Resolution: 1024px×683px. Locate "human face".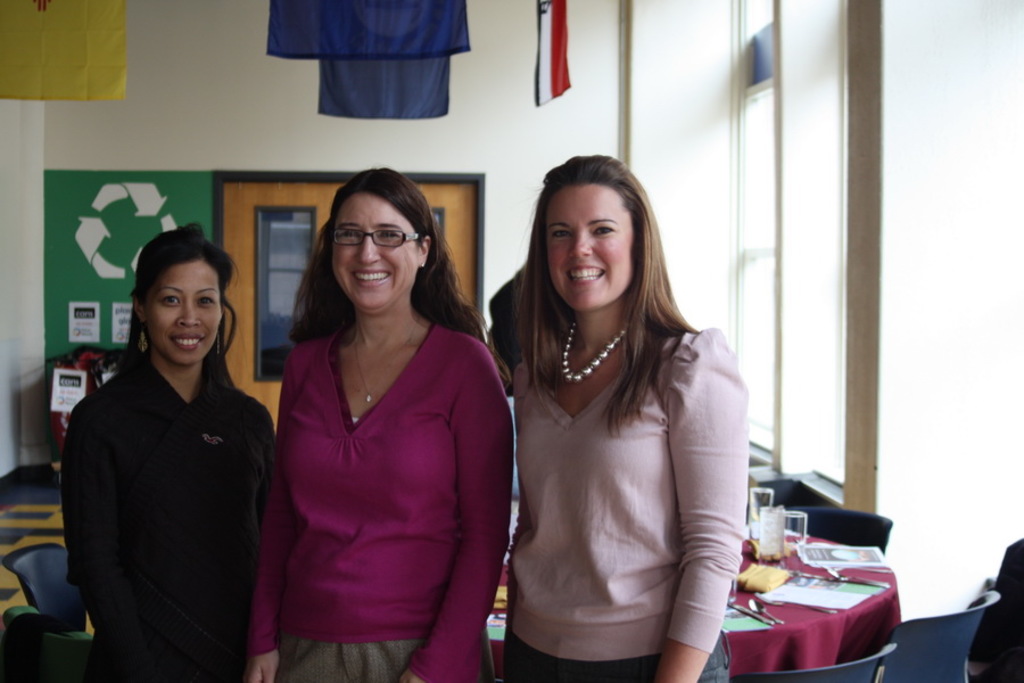
(x1=143, y1=253, x2=223, y2=363).
